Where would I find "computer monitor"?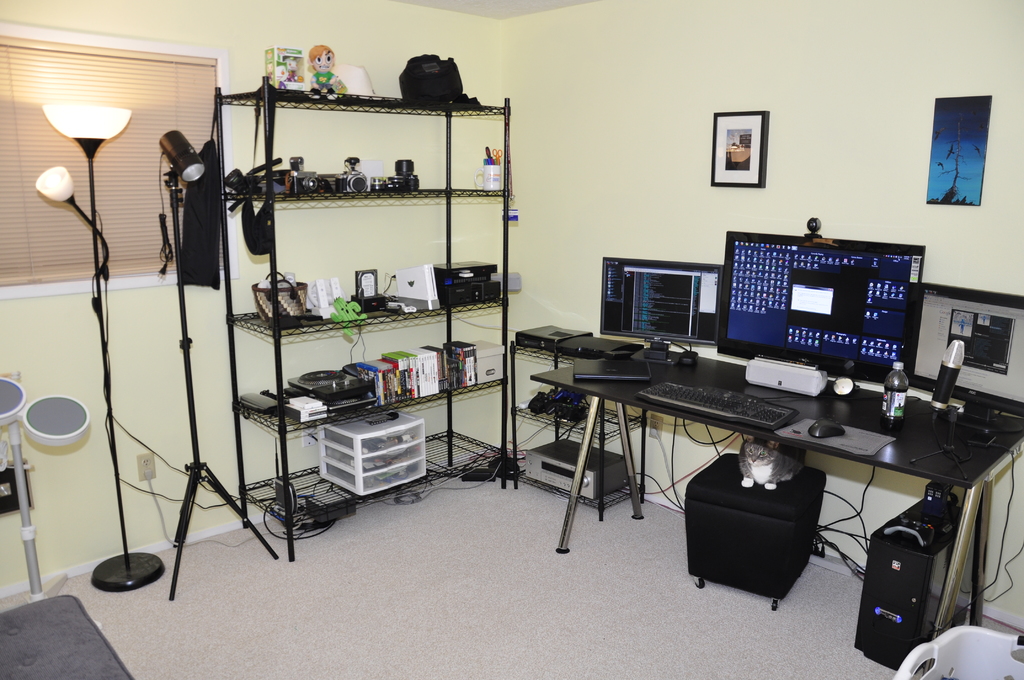
At pyautogui.locateOnScreen(732, 236, 931, 391).
